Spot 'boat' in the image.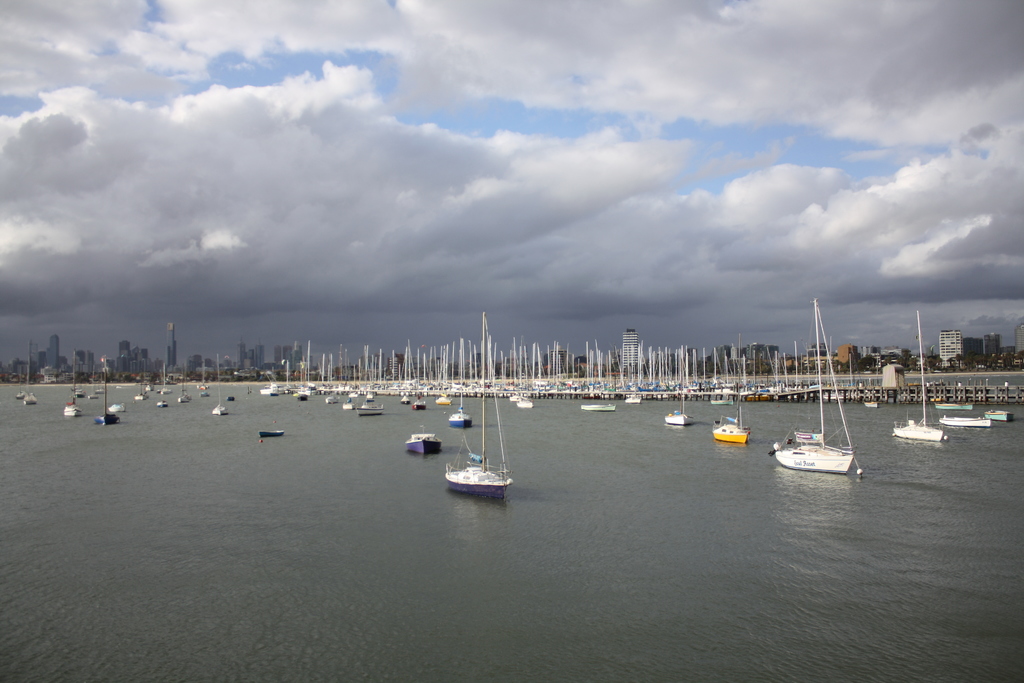
'boat' found at region(357, 404, 385, 416).
